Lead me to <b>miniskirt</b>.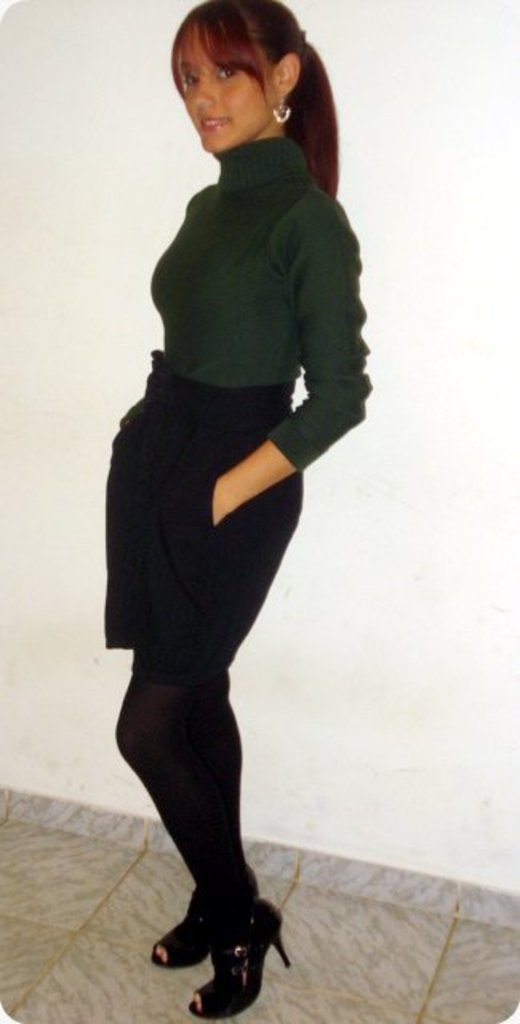
Lead to select_region(101, 354, 302, 664).
